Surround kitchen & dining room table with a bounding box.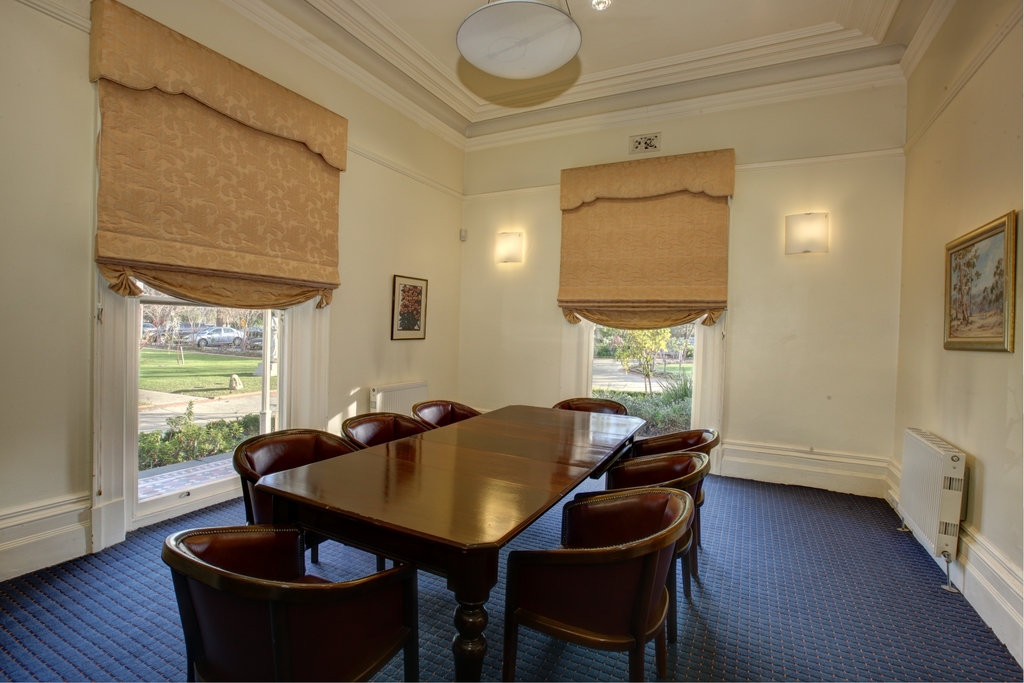
(272,406,663,651).
